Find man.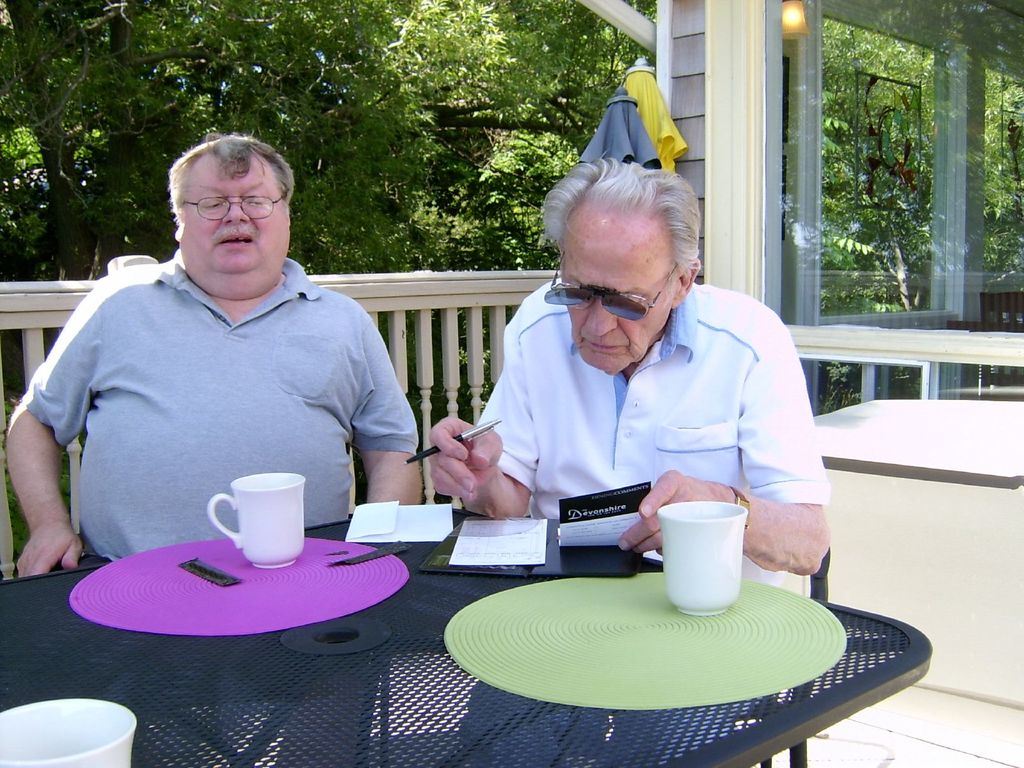
BBox(4, 127, 419, 566).
